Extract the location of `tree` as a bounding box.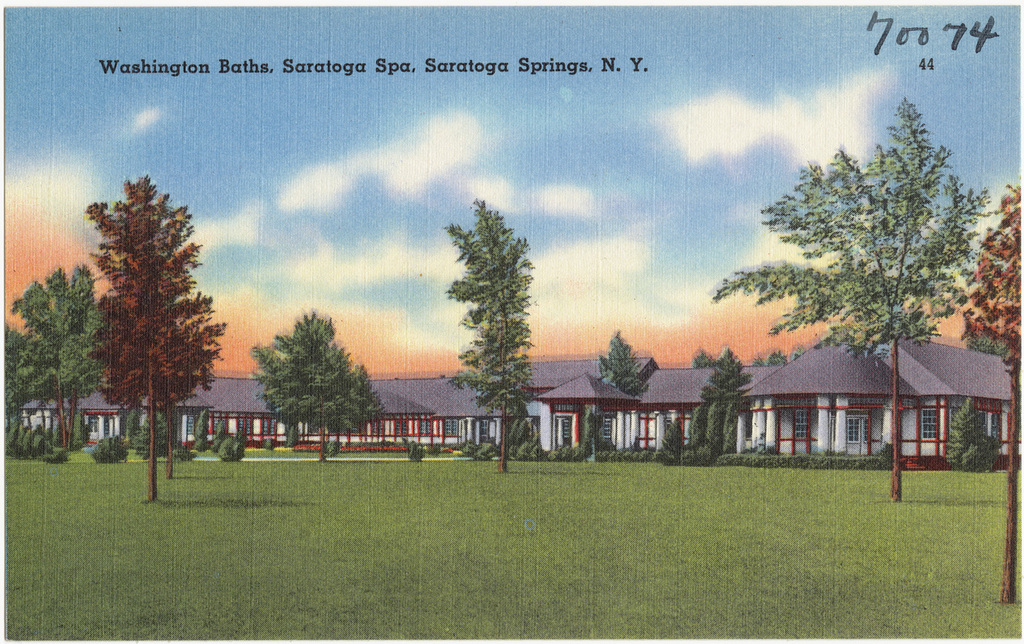
locate(5, 264, 109, 450).
